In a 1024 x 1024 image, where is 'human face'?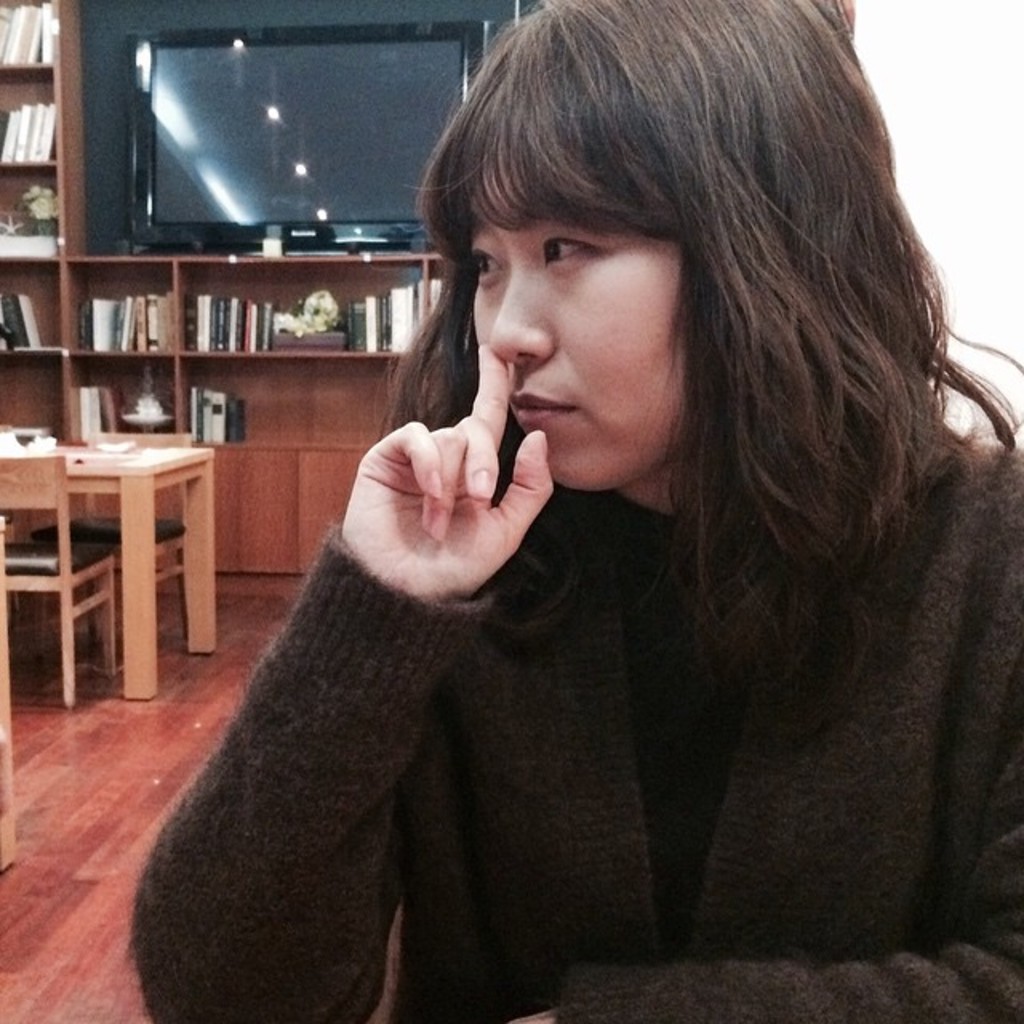
467 149 686 494.
